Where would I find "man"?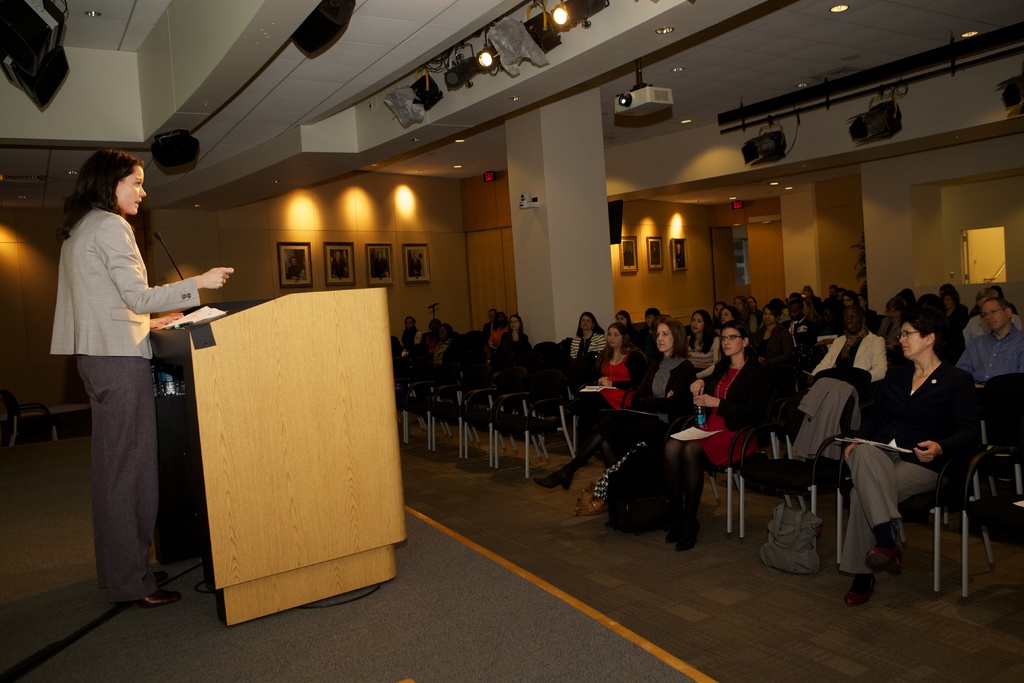
At crop(481, 308, 495, 336).
